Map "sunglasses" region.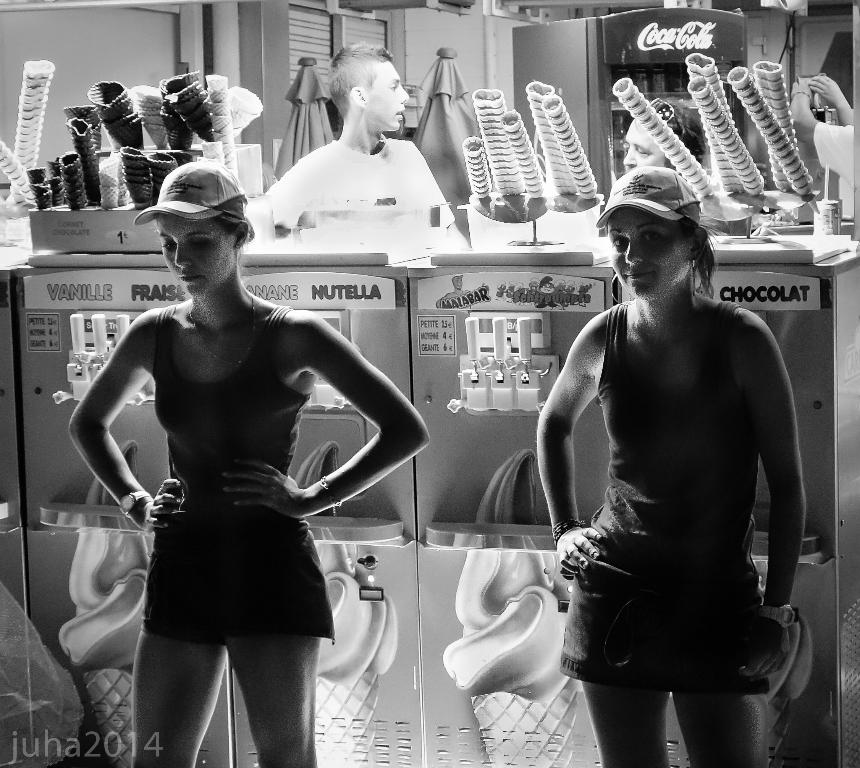
Mapped to locate(648, 99, 680, 130).
